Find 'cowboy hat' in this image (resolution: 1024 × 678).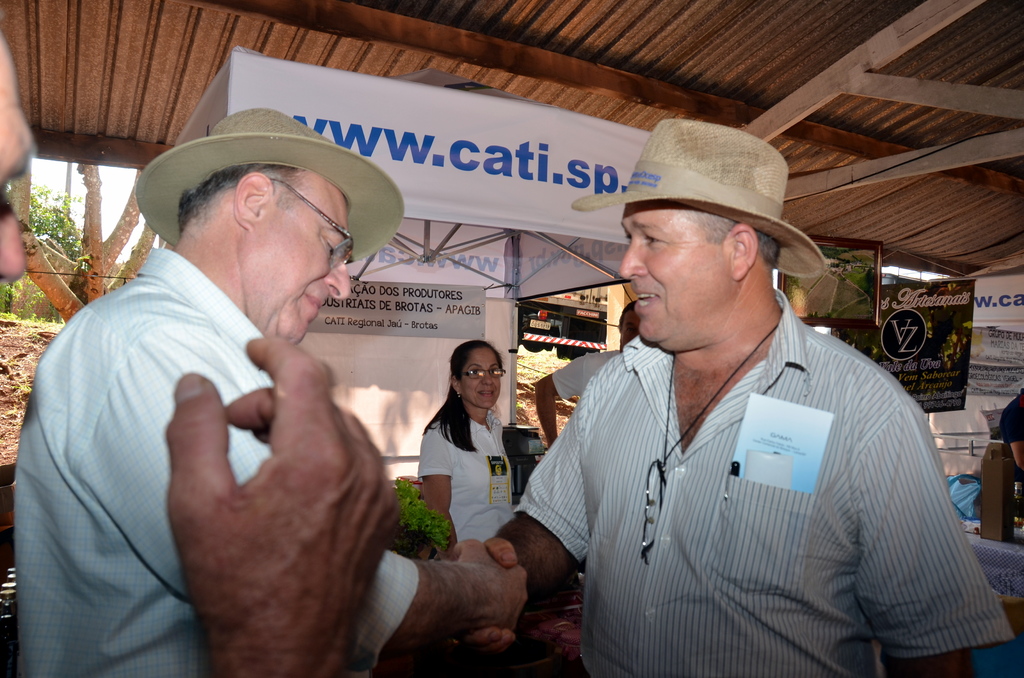
<region>584, 116, 828, 271</region>.
